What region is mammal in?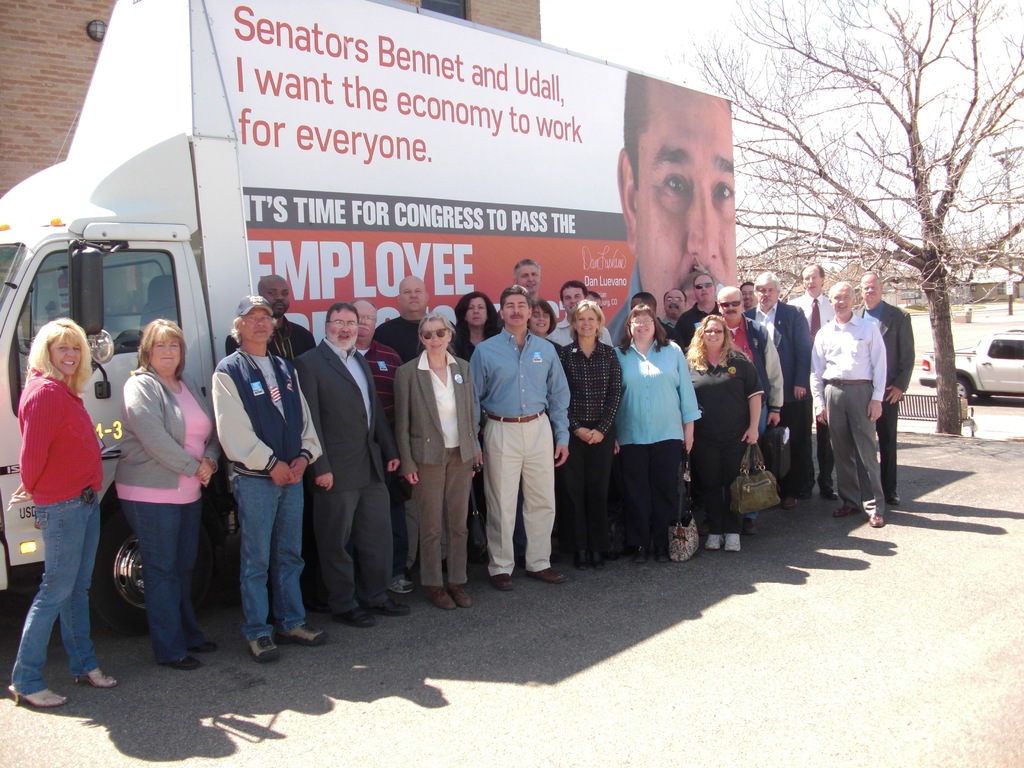
(813,279,886,526).
